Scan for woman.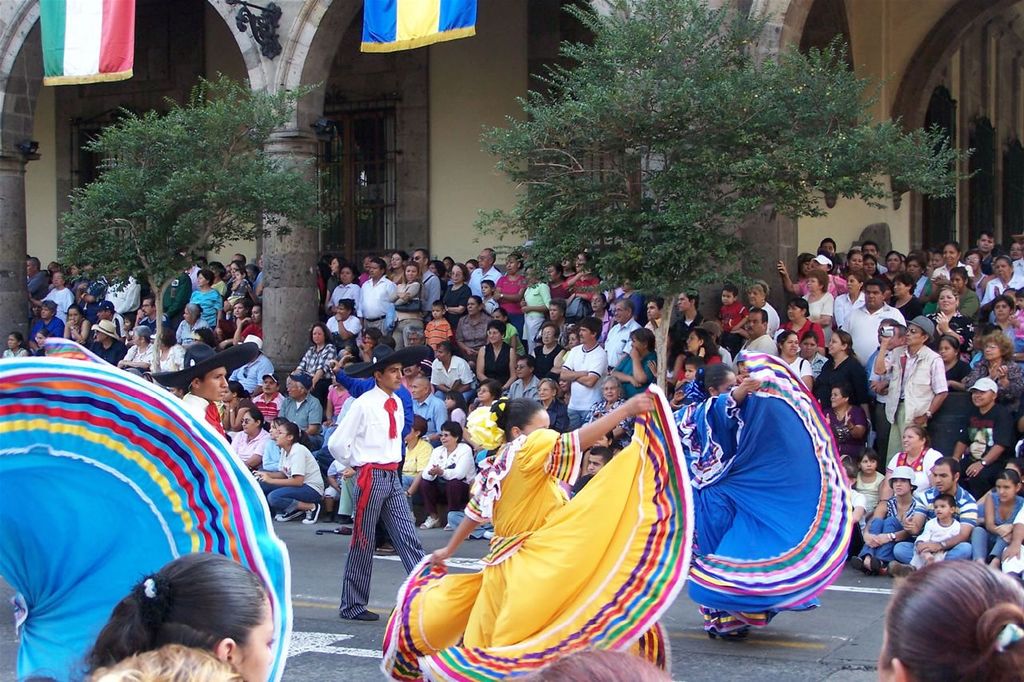
Scan result: [x1=921, y1=289, x2=978, y2=344].
